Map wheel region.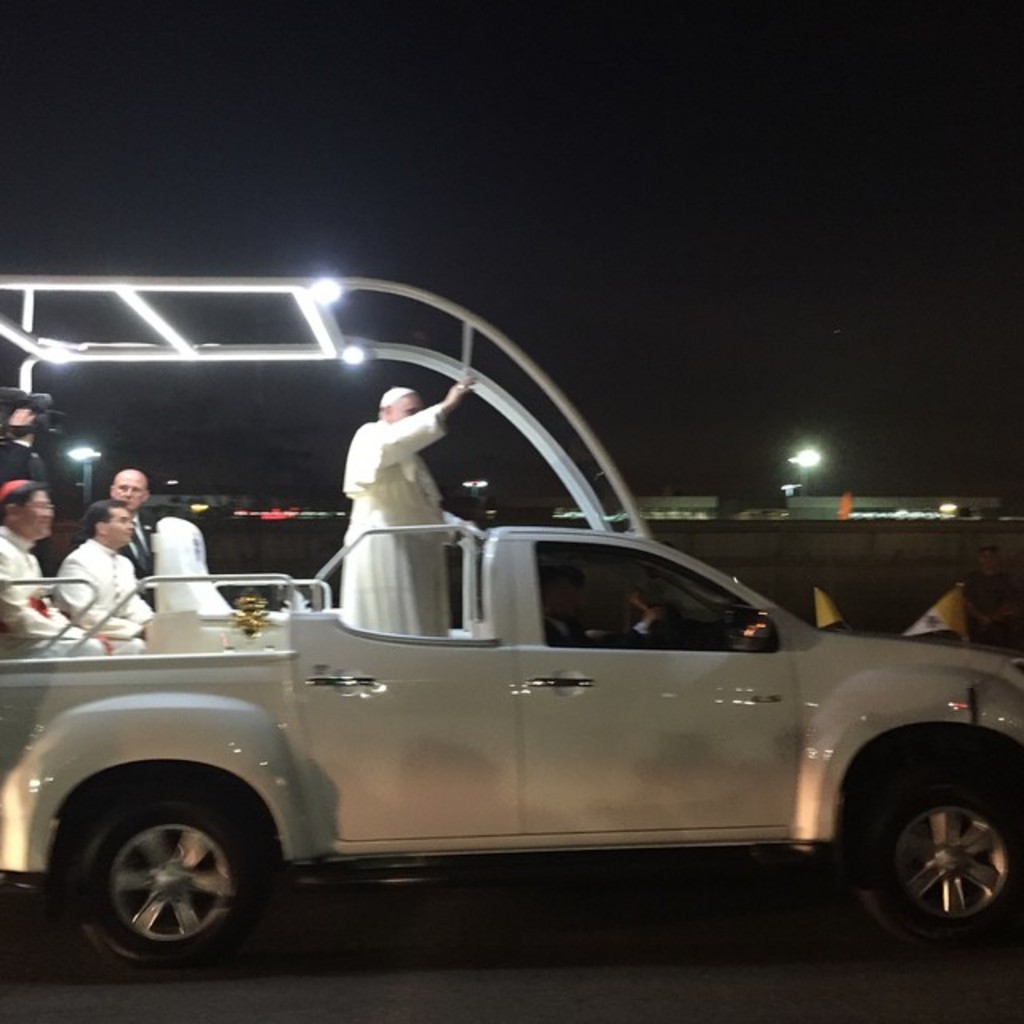
Mapped to x1=48 y1=781 x2=280 y2=984.
